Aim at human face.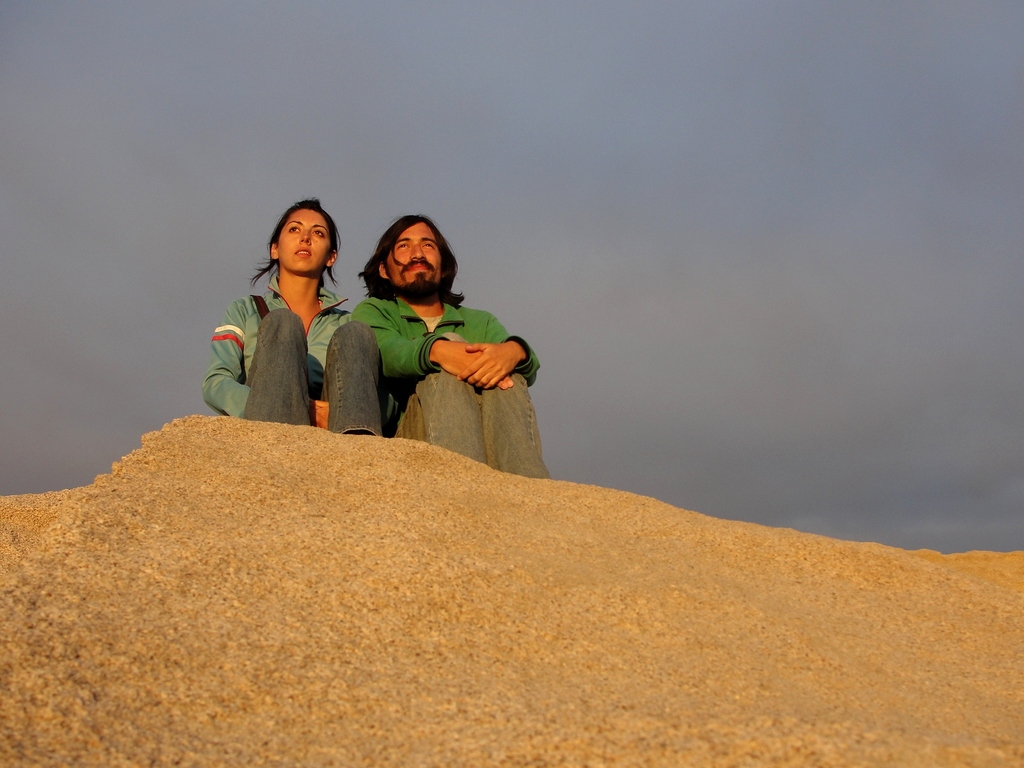
Aimed at bbox(282, 204, 336, 274).
